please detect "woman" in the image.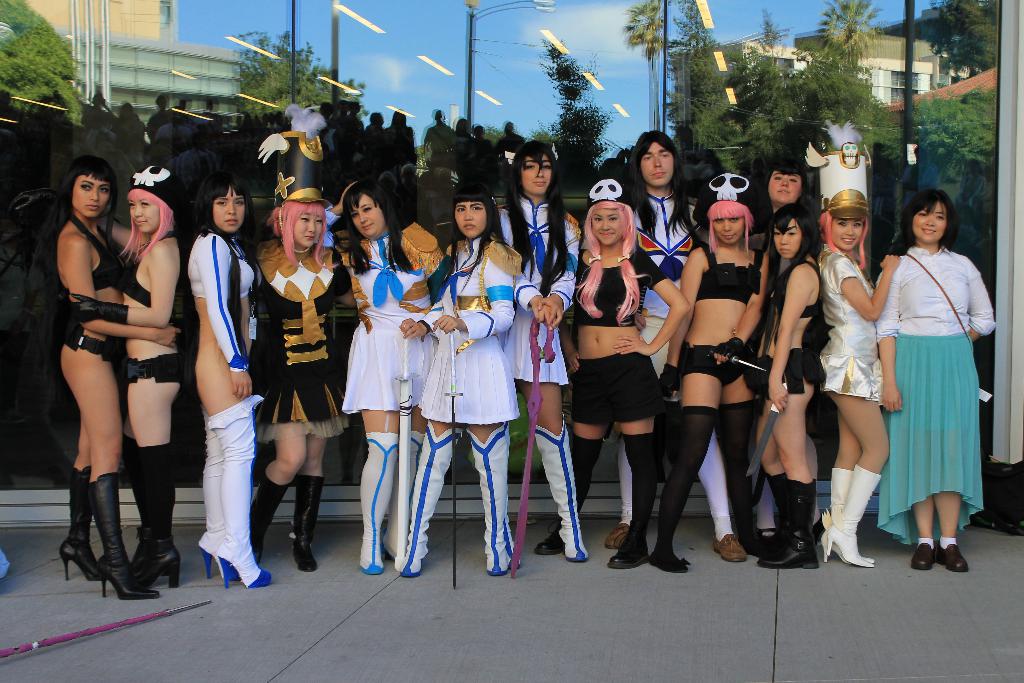
left=862, top=183, right=990, bottom=563.
